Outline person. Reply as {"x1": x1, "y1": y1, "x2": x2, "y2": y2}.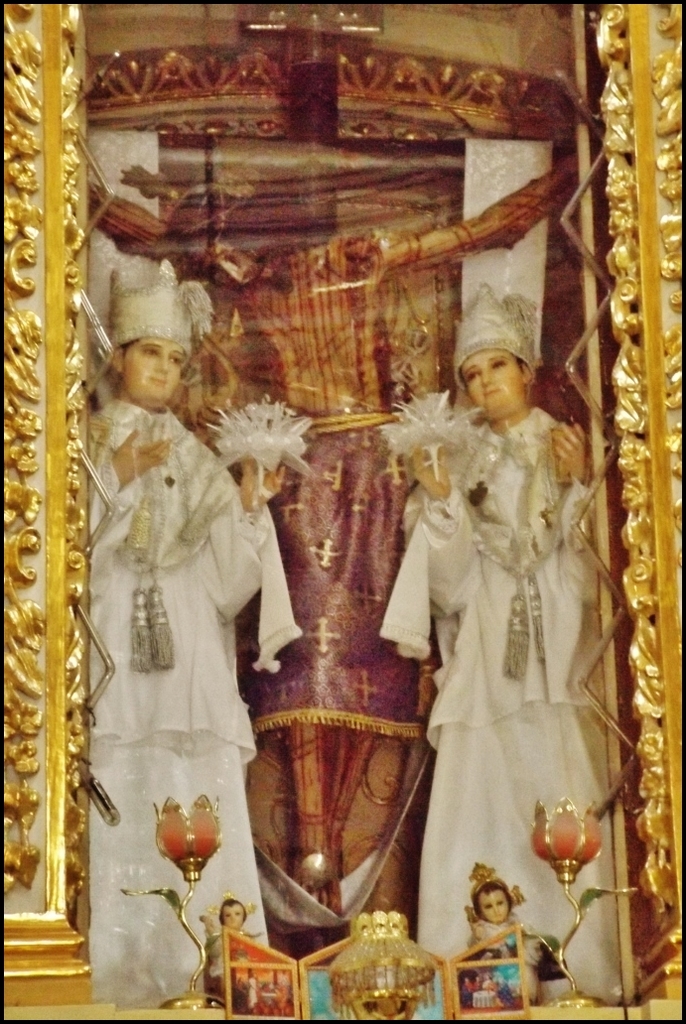
{"x1": 85, "y1": 233, "x2": 283, "y2": 1012}.
